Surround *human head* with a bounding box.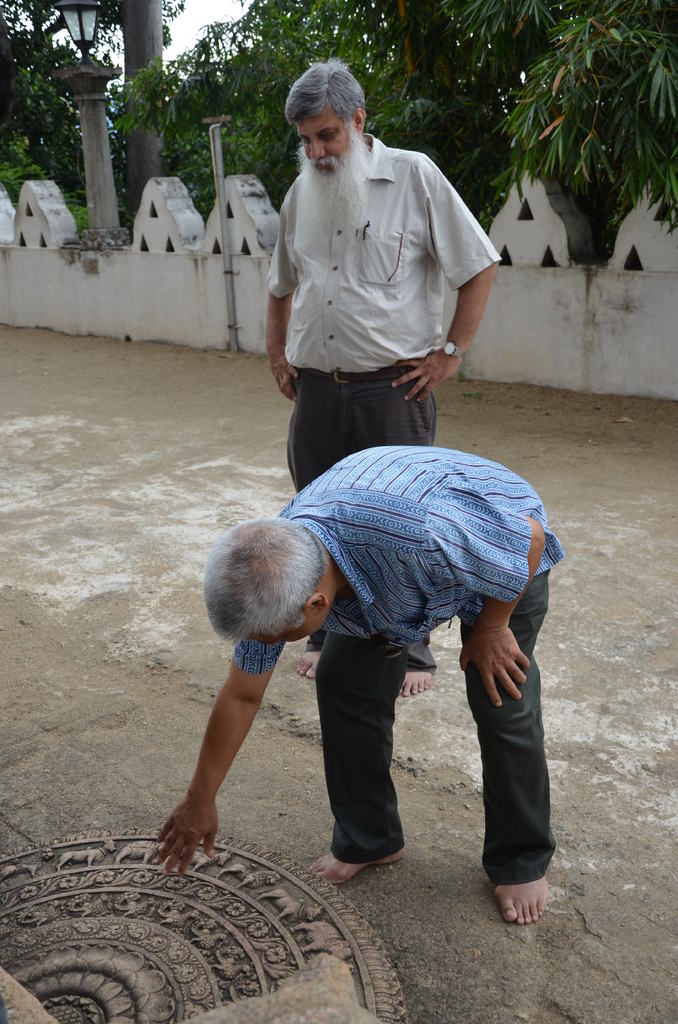
l=281, t=56, r=380, b=177.
